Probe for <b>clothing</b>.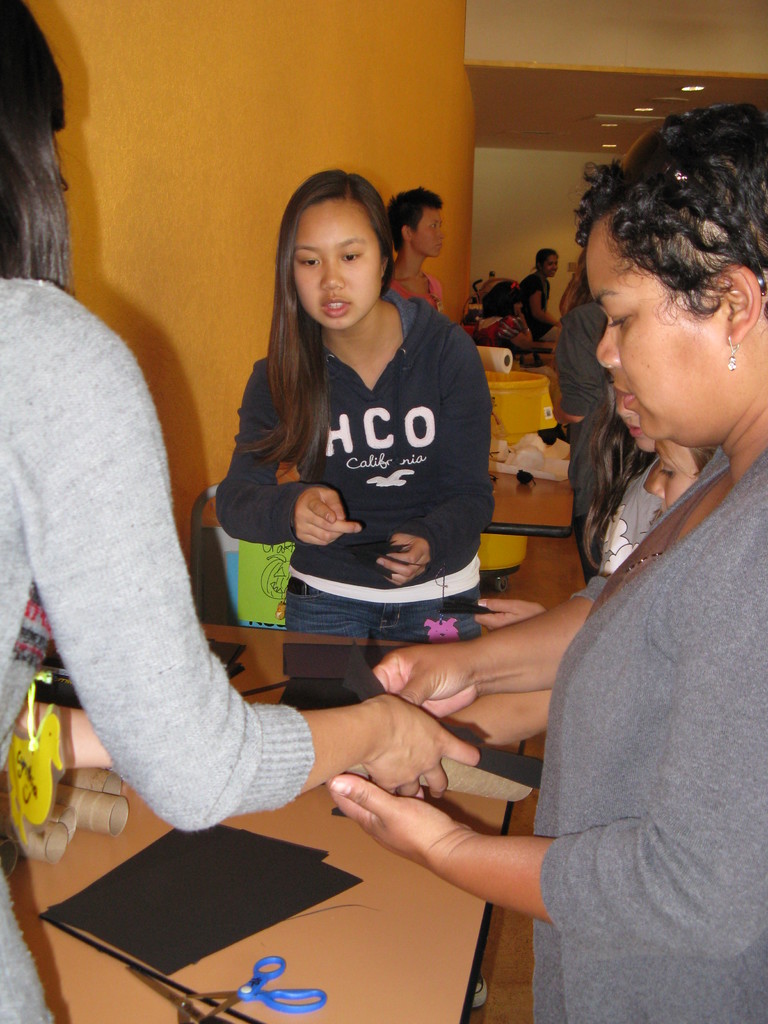
Probe result: 539,306,764,1023.
